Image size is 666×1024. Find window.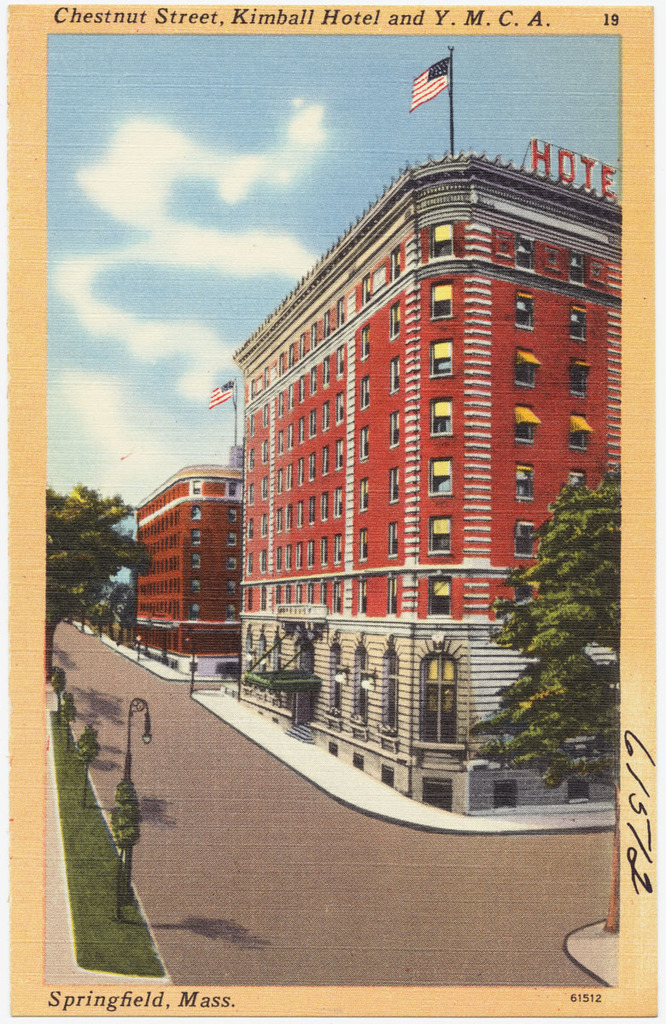
x1=429, y1=572, x2=450, y2=609.
